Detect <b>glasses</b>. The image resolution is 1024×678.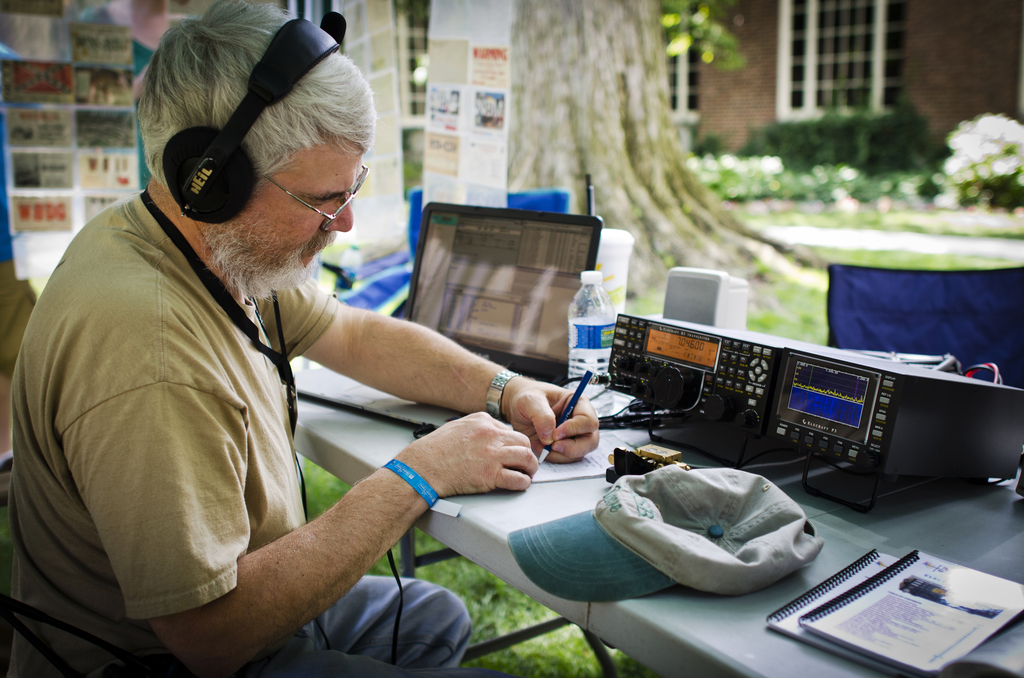
x1=270, y1=181, x2=364, y2=225.
